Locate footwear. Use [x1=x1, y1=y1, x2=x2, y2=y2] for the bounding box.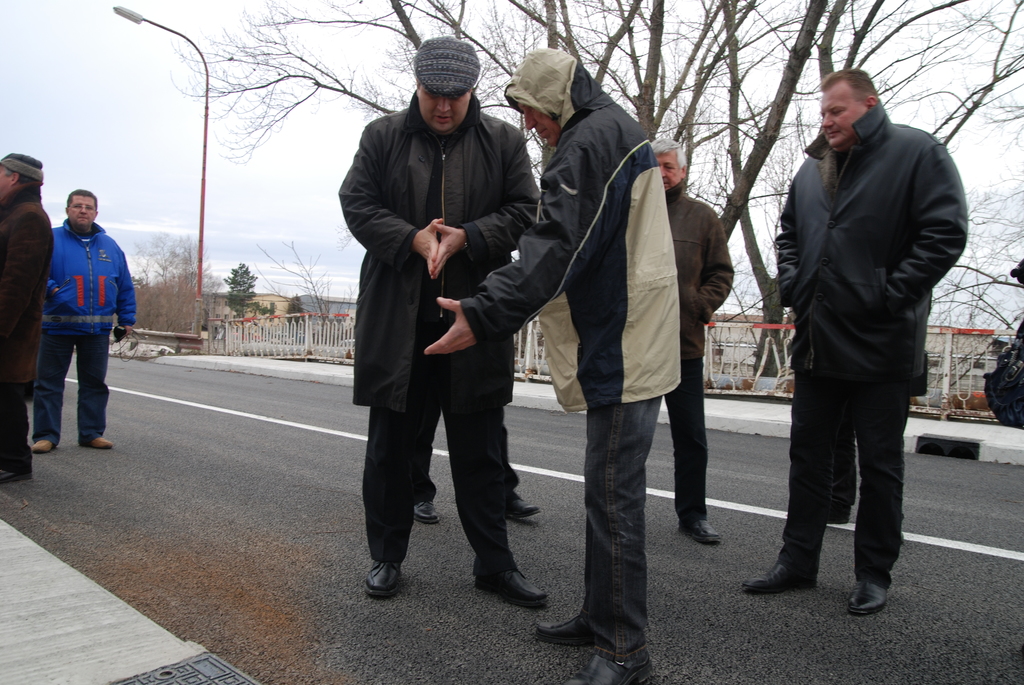
[x1=31, y1=439, x2=52, y2=452].
